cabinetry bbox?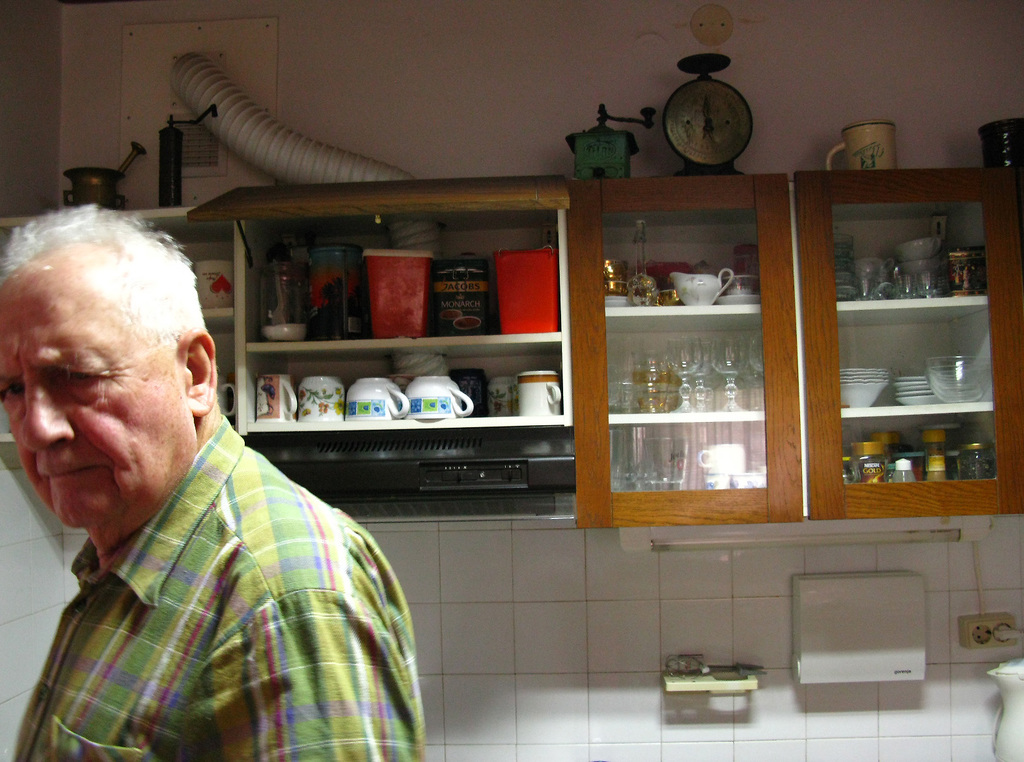
bbox(189, 169, 577, 490)
